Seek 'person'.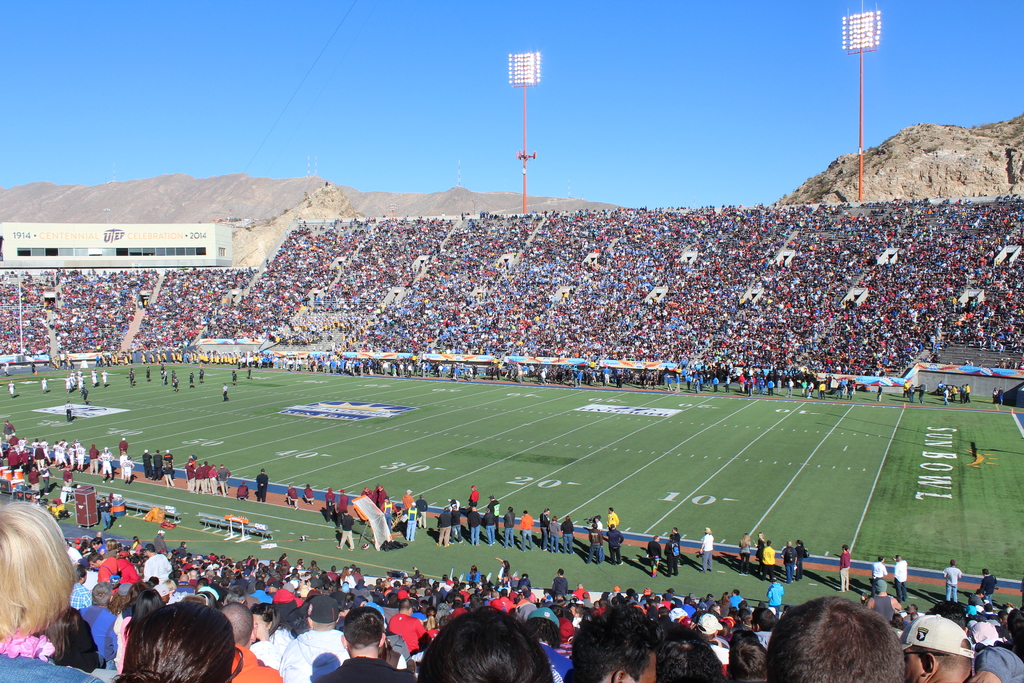
bbox(437, 504, 452, 548).
